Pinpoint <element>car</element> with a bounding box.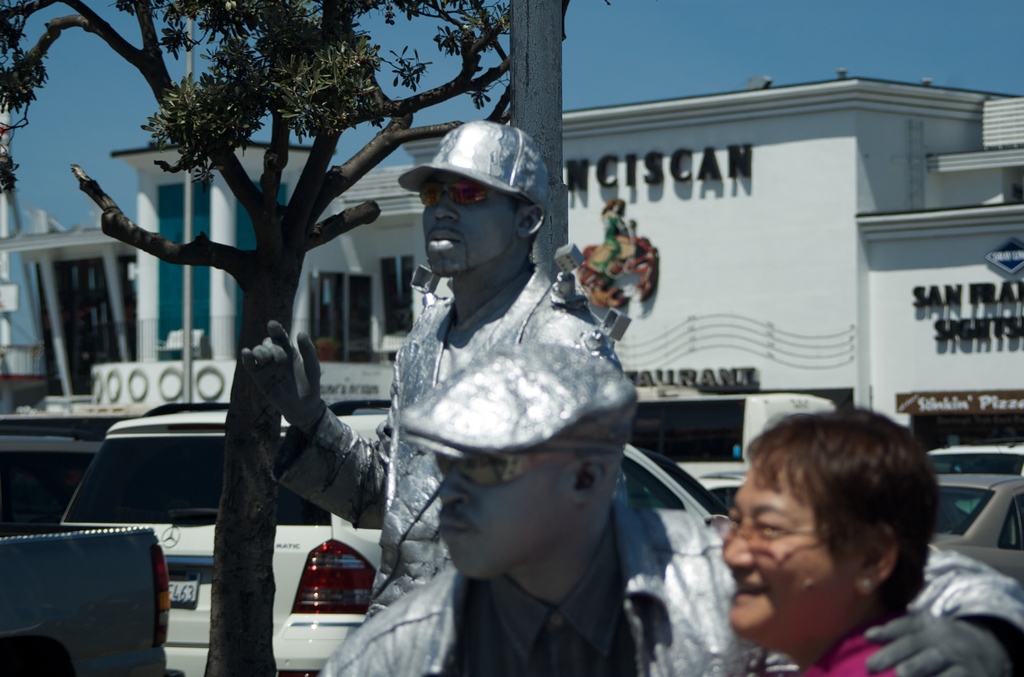
BBox(922, 470, 1023, 592).
